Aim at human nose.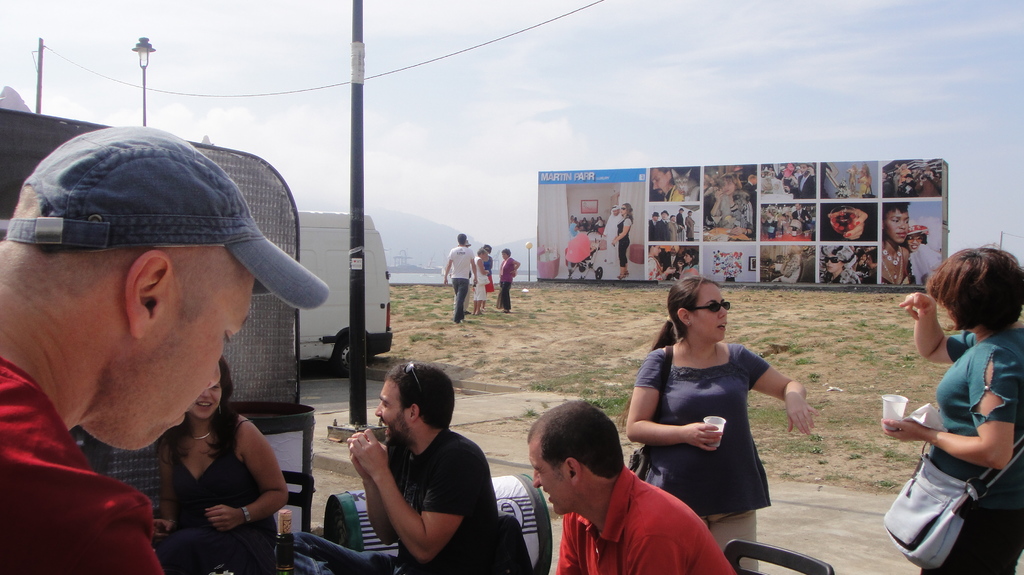
Aimed at detection(371, 405, 383, 417).
